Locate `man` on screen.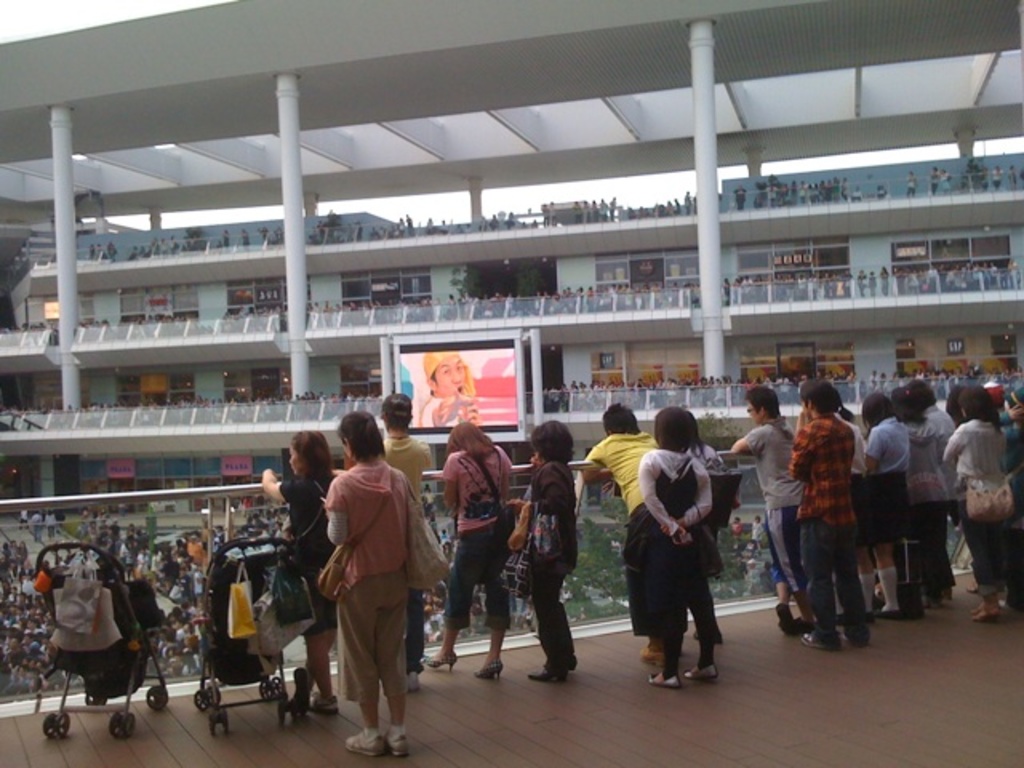
On screen at BBox(579, 403, 661, 656).
